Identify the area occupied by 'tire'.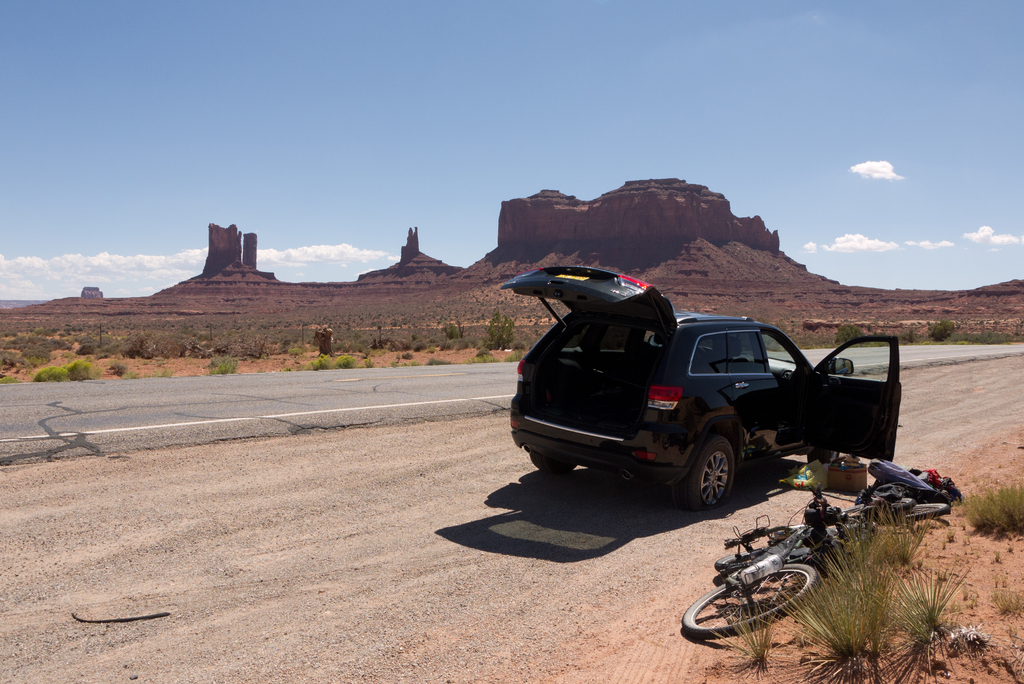
Area: <region>808, 449, 839, 464</region>.
